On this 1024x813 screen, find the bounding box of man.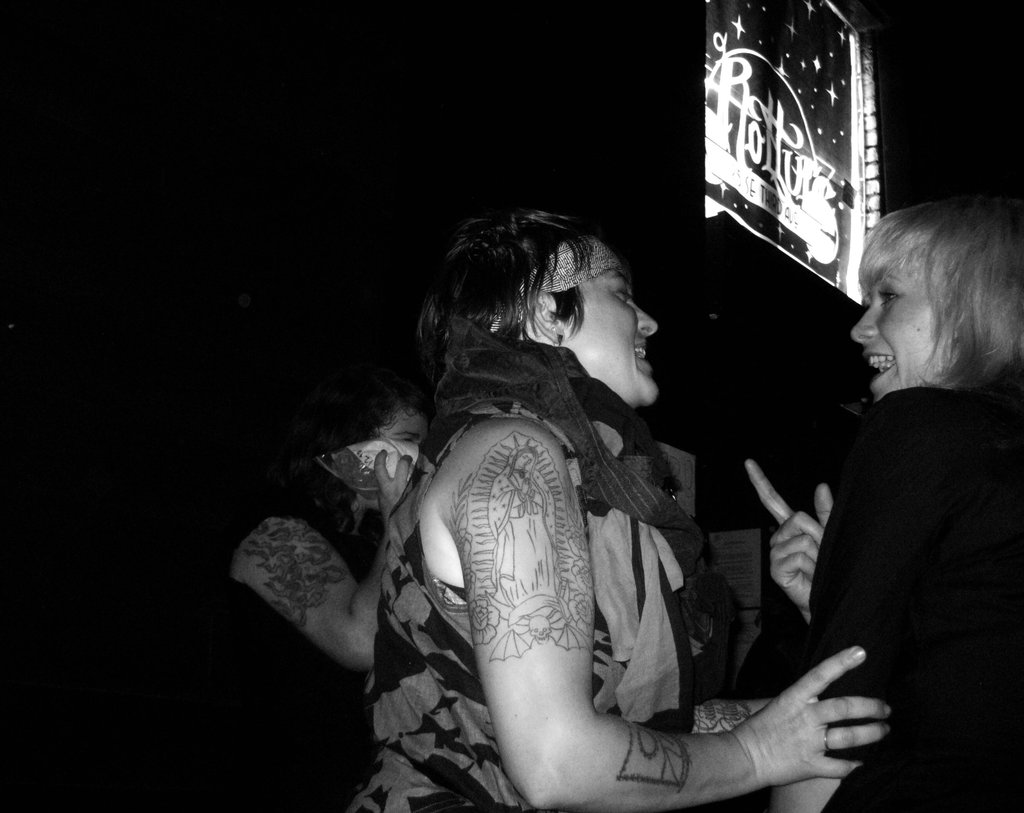
Bounding box: locate(330, 195, 834, 809).
